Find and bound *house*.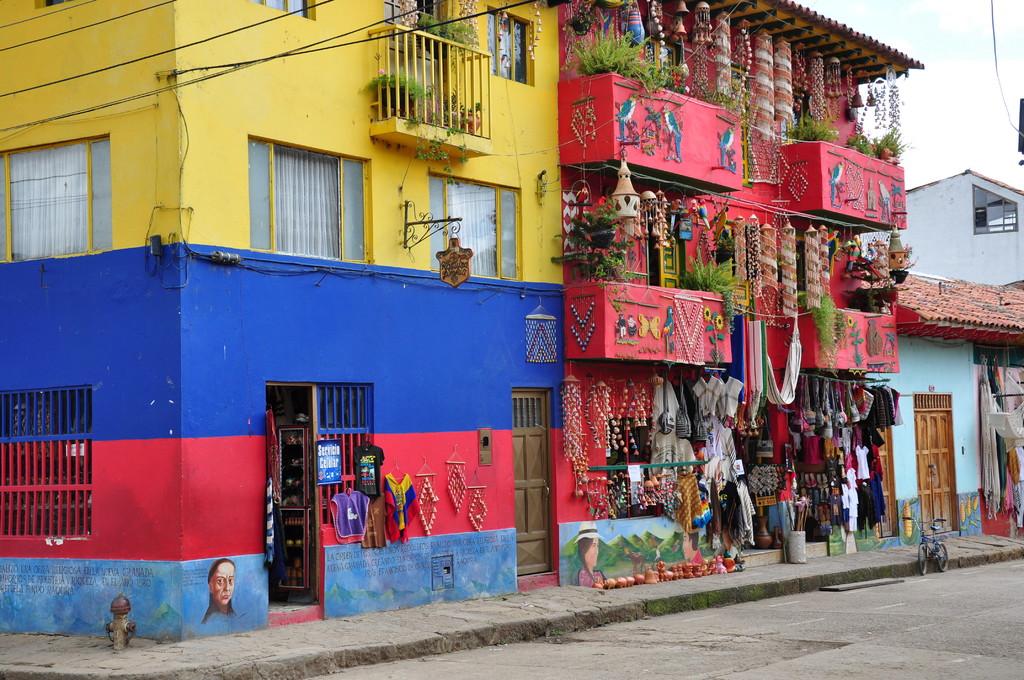
Bound: rect(855, 161, 1023, 289).
